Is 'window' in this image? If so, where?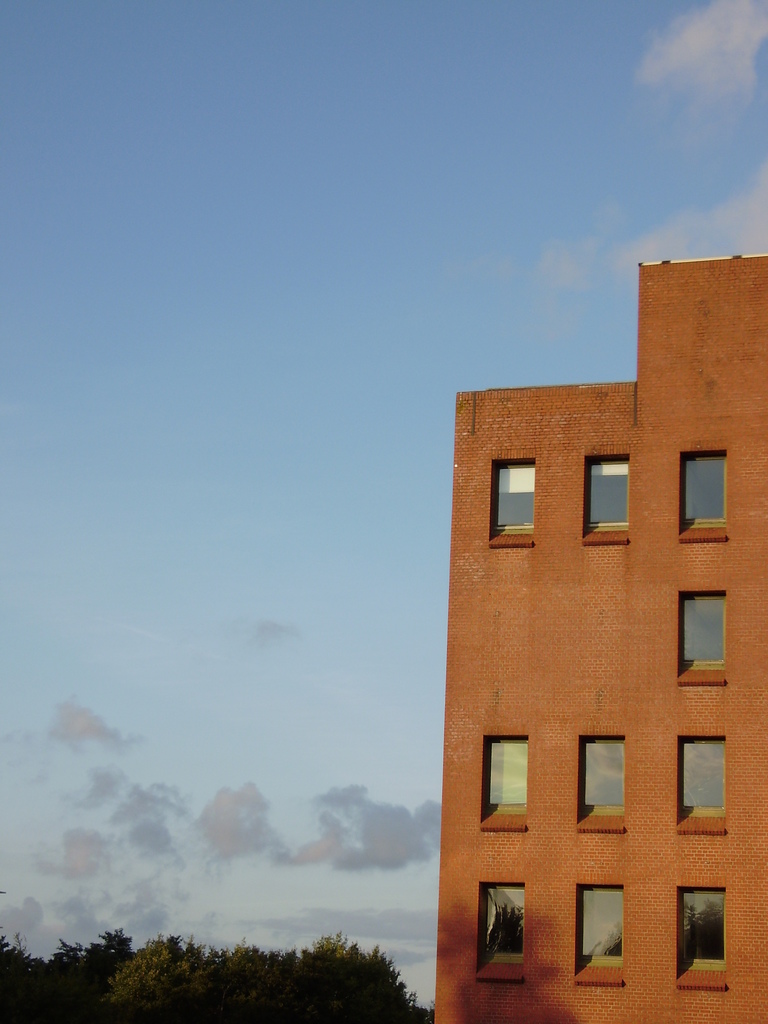
Yes, at [472,881,529,979].
